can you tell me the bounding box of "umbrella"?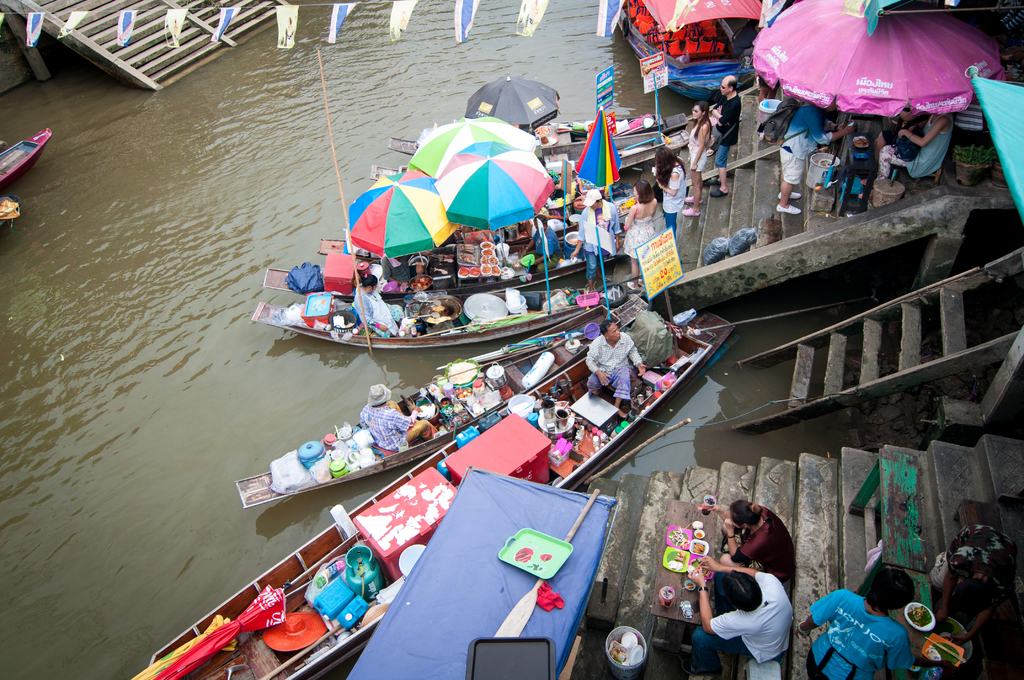
box=[342, 165, 465, 264].
